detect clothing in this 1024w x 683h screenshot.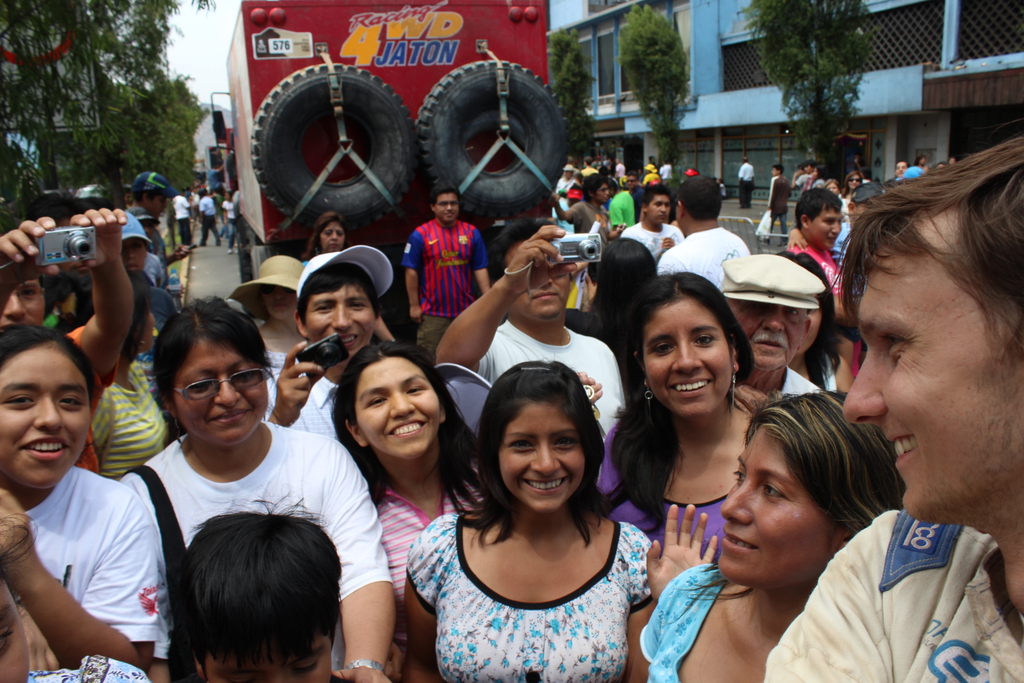
Detection: rect(172, 197, 191, 240).
